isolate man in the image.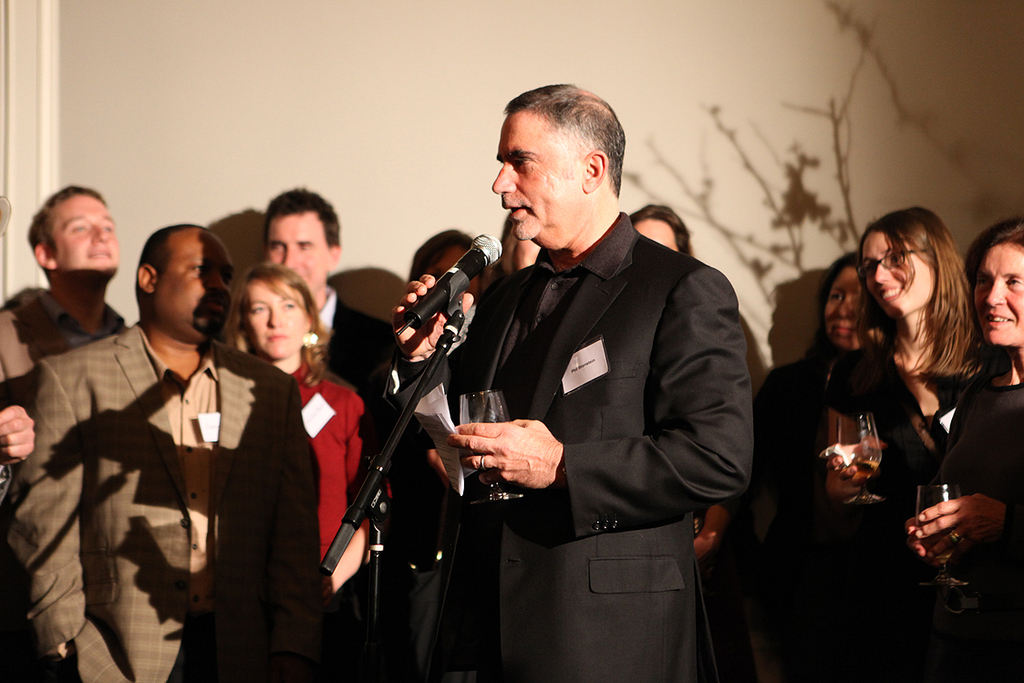
Isolated region: region(0, 181, 137, 482).
